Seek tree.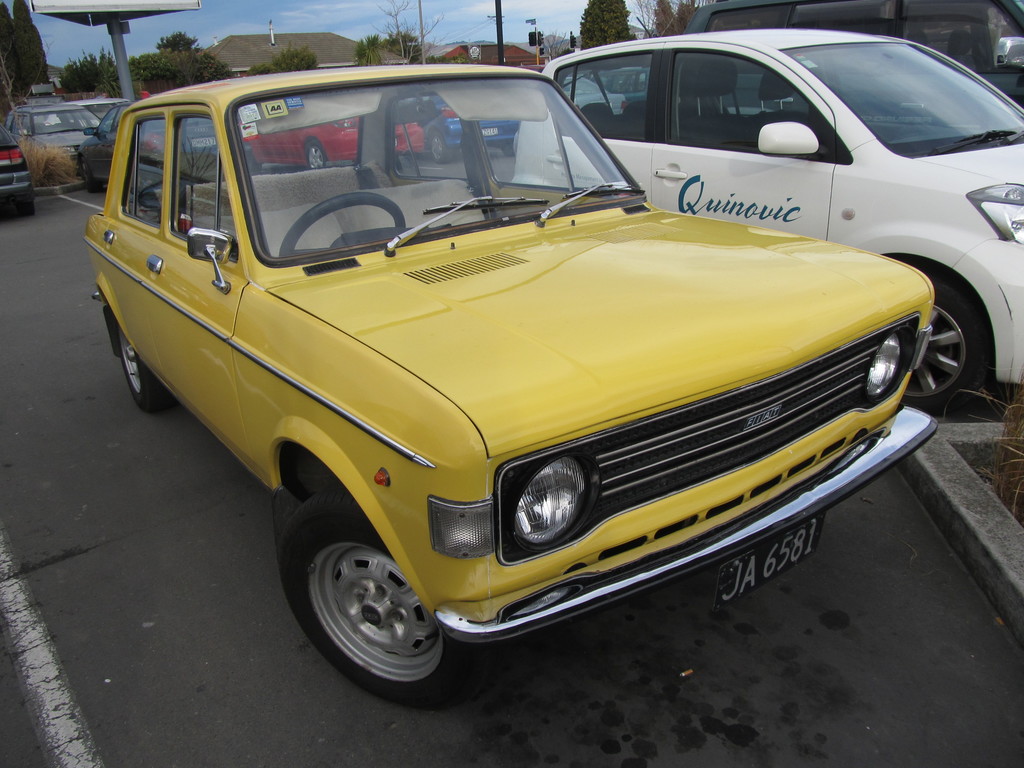
detection(353, 28, 379, 77).
